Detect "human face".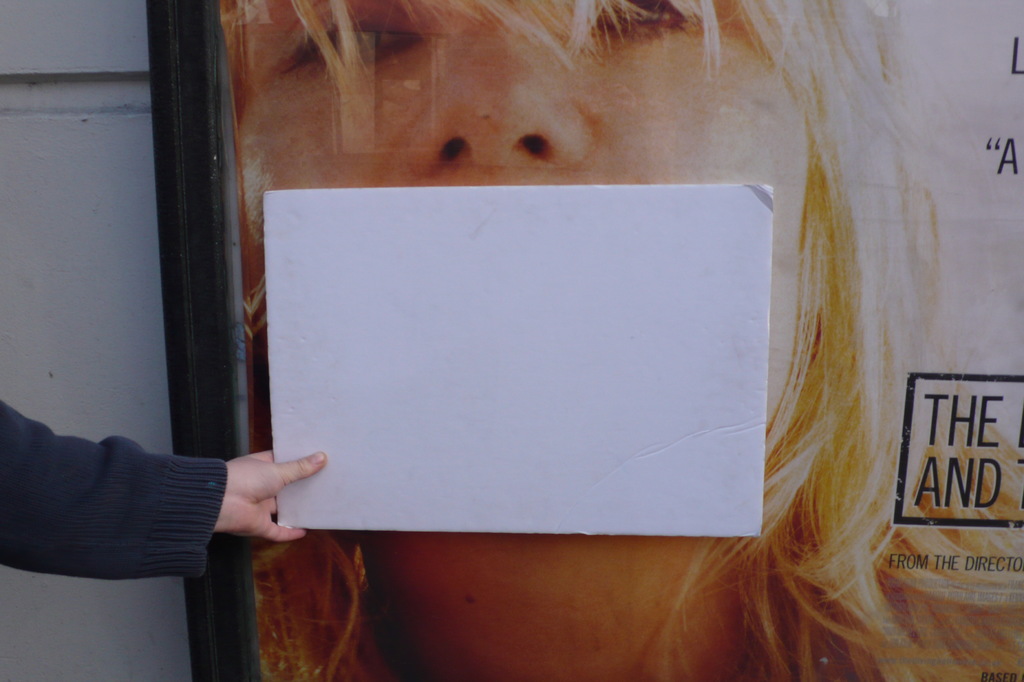
Detected at 216 0 805 432.
